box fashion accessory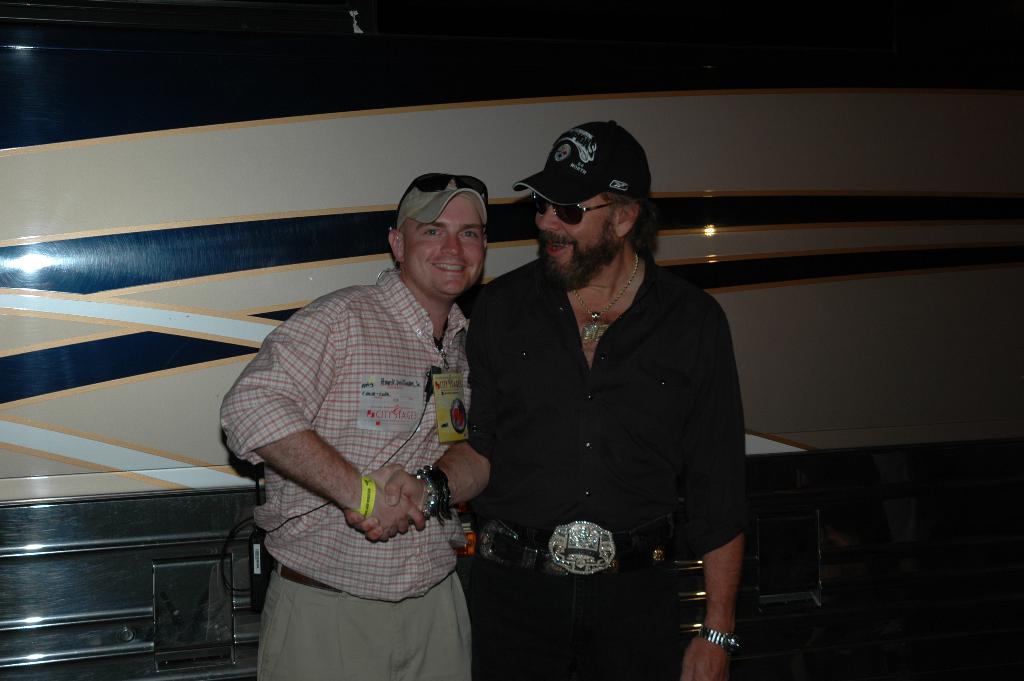
<box>572,250,639,353</box>
